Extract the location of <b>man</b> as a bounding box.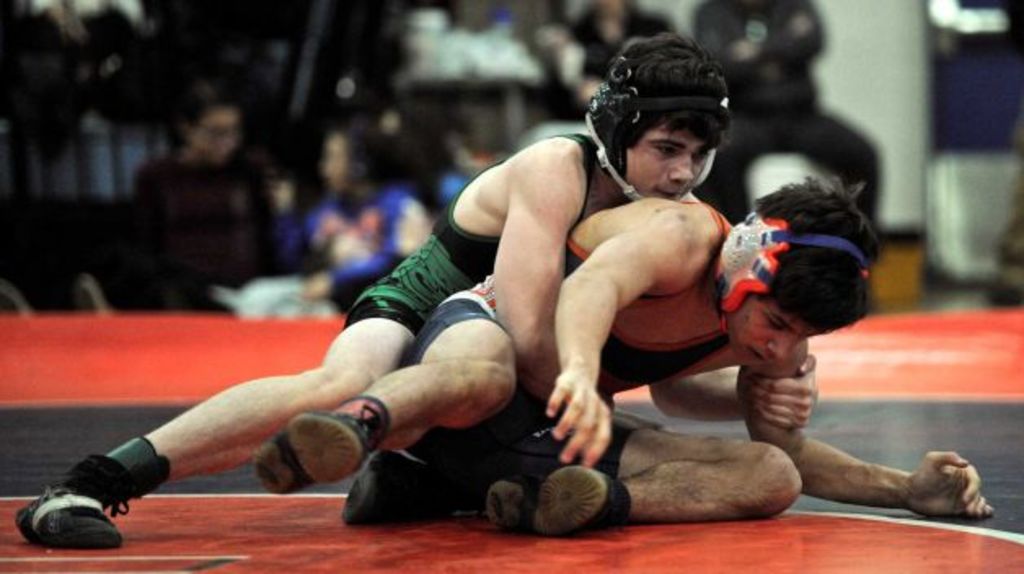
bbox(13, 33, 817, 551).
